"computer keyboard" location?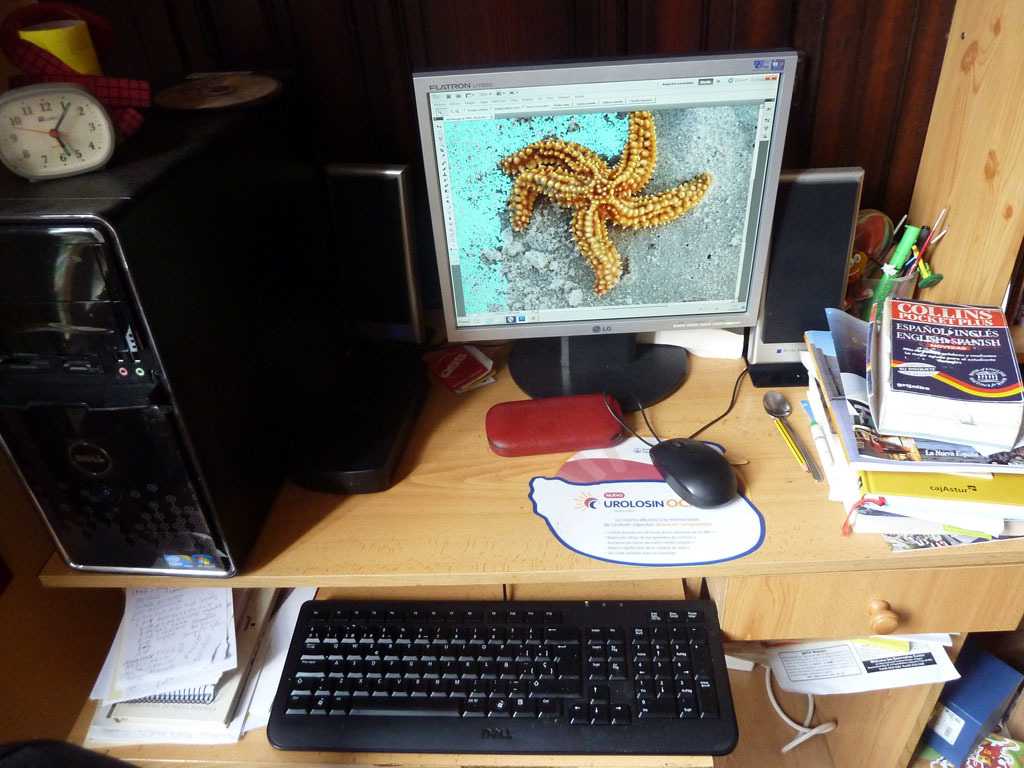
x1=264, y1=599, x2=739, y2=754
